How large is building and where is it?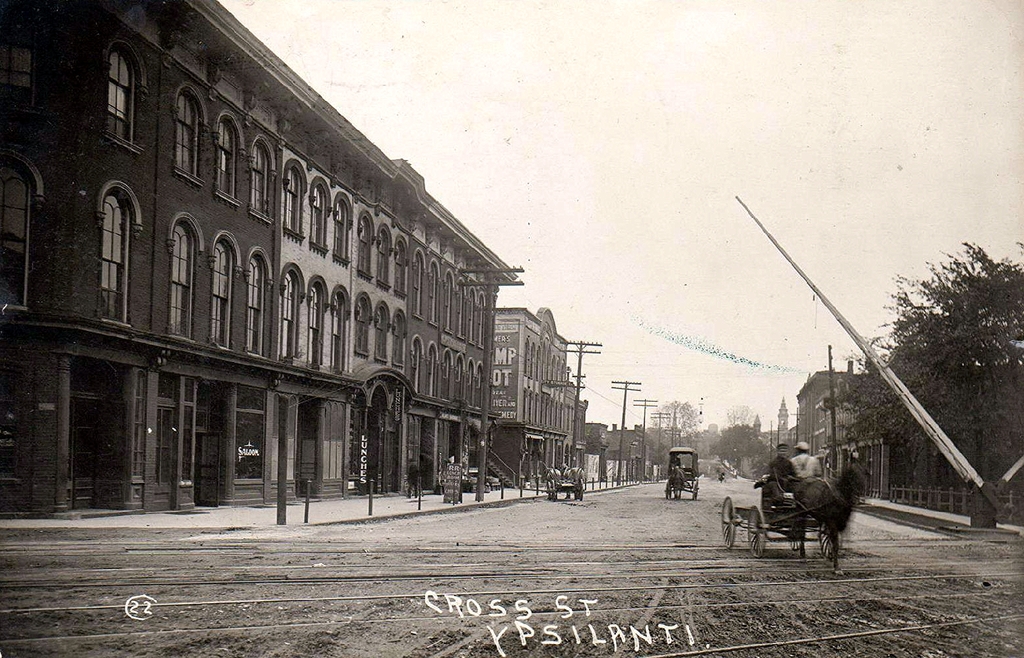
Bounding box: [x1=493, y1=307, x2=592, y2=485].
